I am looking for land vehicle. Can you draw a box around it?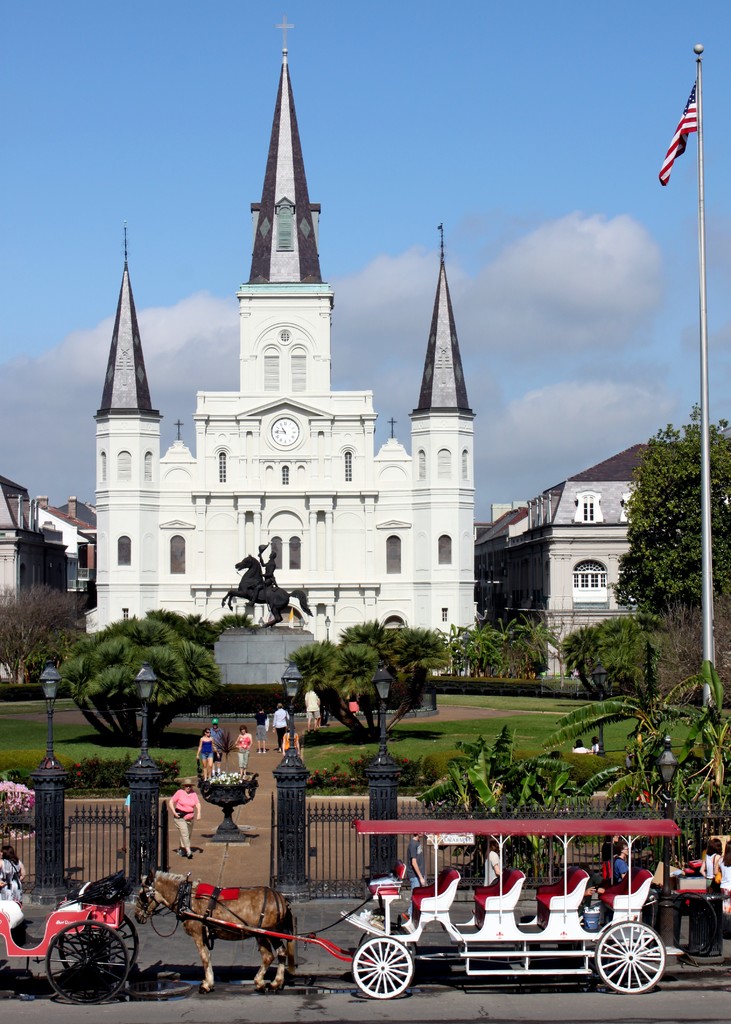
Sure, the bounding box is [x1=301, y1=820, x2=680, y2=1017].
